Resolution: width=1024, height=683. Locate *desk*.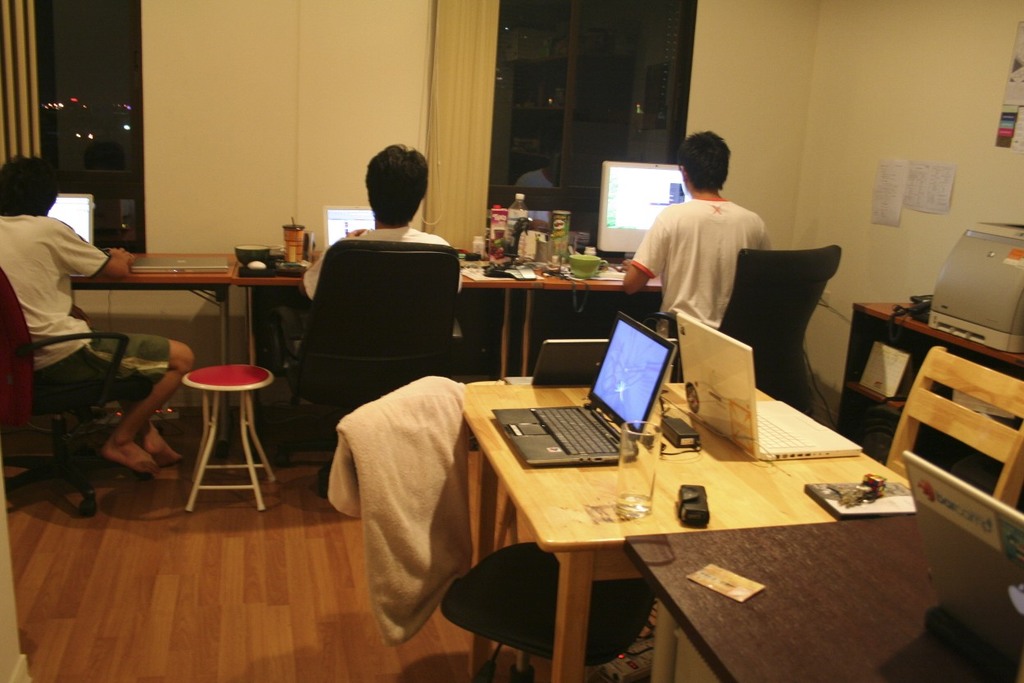
69 249 243 369.
